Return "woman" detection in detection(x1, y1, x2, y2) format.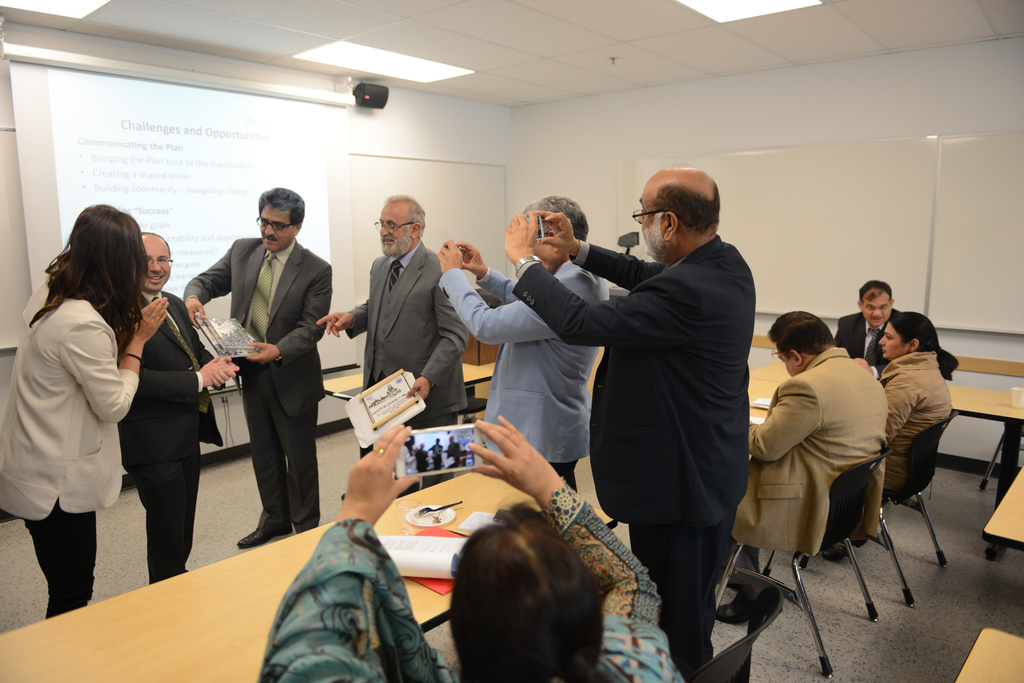
detection(25, 198, 210, 614).
